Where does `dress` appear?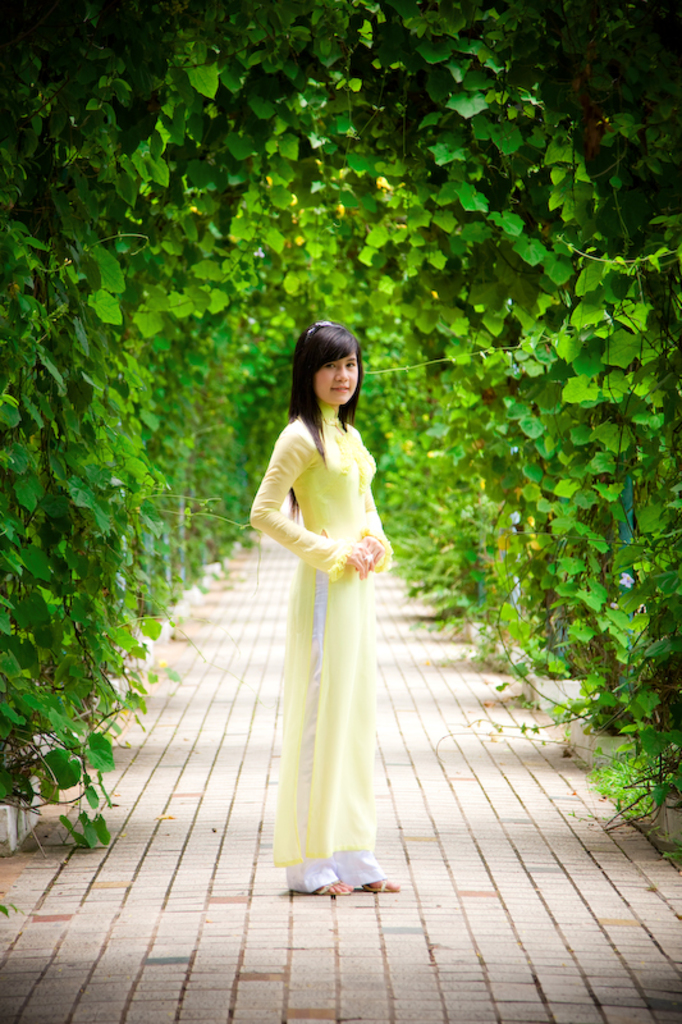
Appears at [left=250, top=401, right=389, bottom=890].
